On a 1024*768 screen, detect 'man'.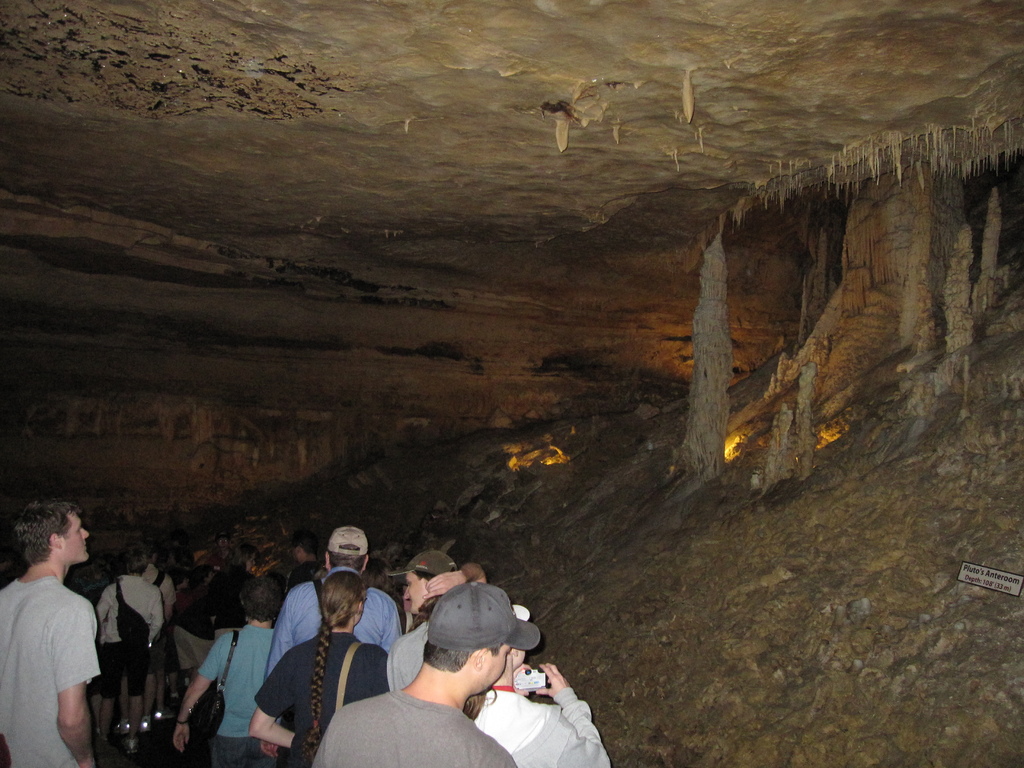
detection(122, 547, 175, 734).
